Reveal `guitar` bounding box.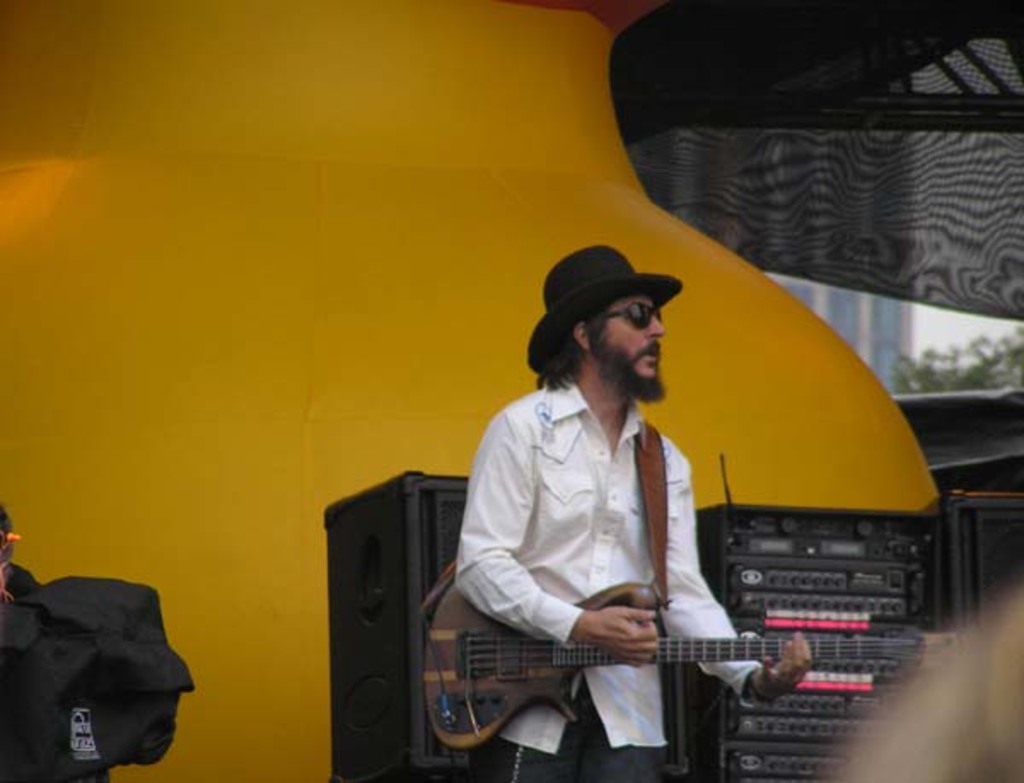
Revealed: <region>413, 556, 978, 747</region>.
